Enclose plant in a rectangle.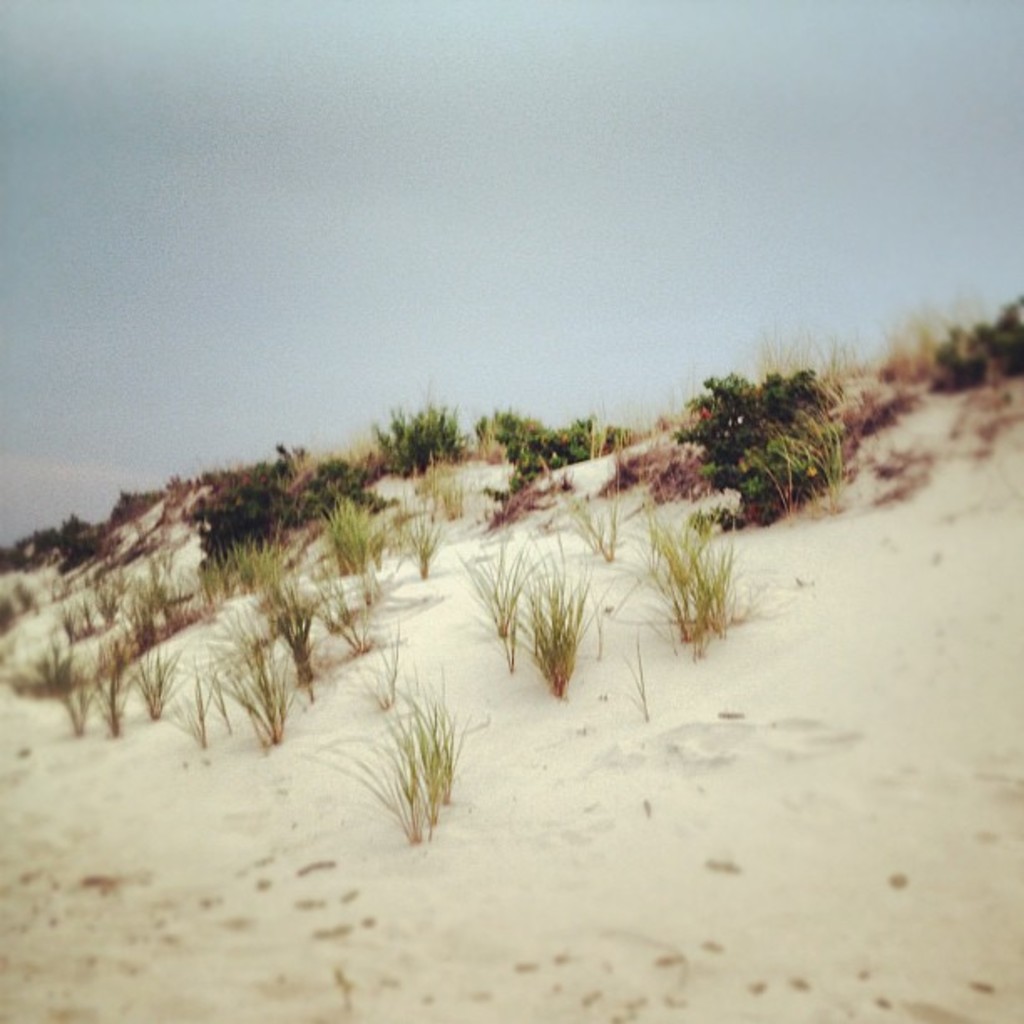
(x1=0, y1=505, x2=107, y2=576).
